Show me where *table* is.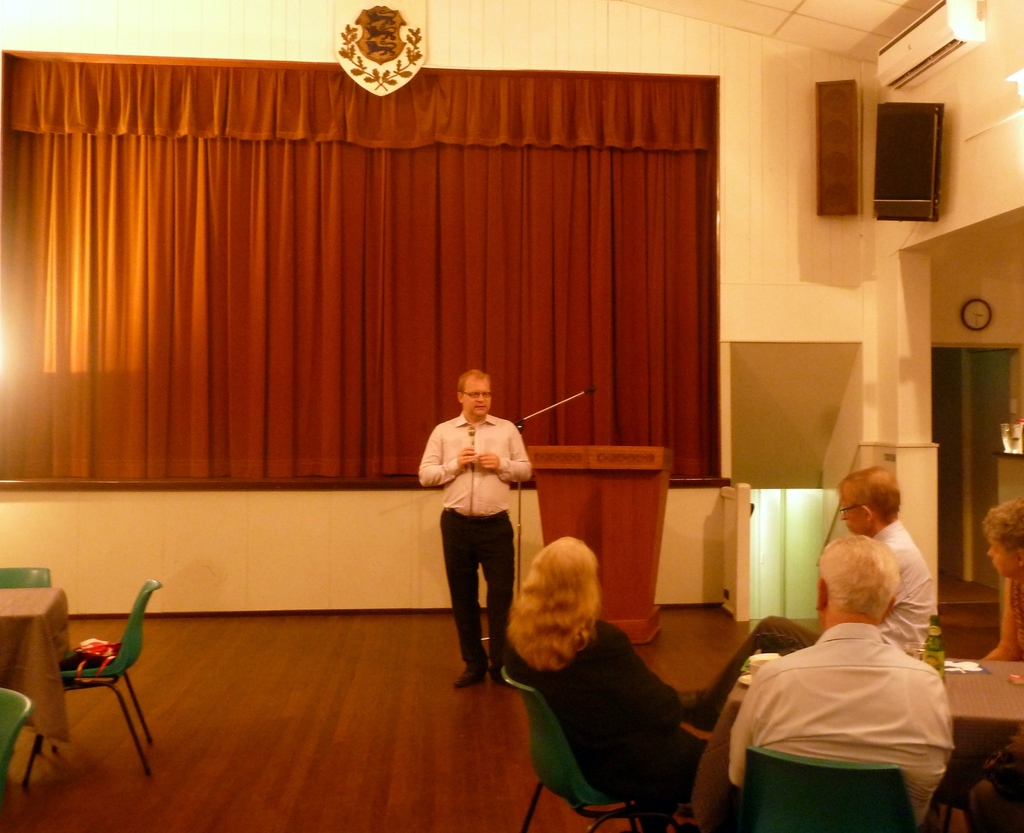
*table* is at Rect(686, 656, 1023, 830).
